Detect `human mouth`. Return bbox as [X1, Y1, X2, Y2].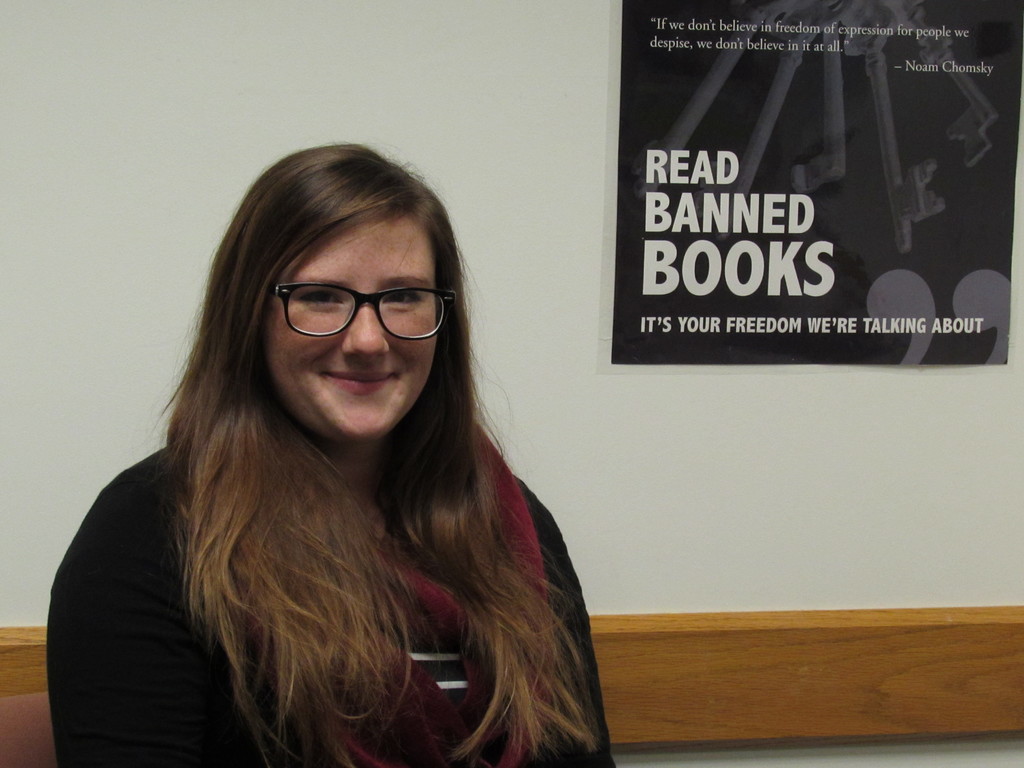
[319, 366, 396, 393].
